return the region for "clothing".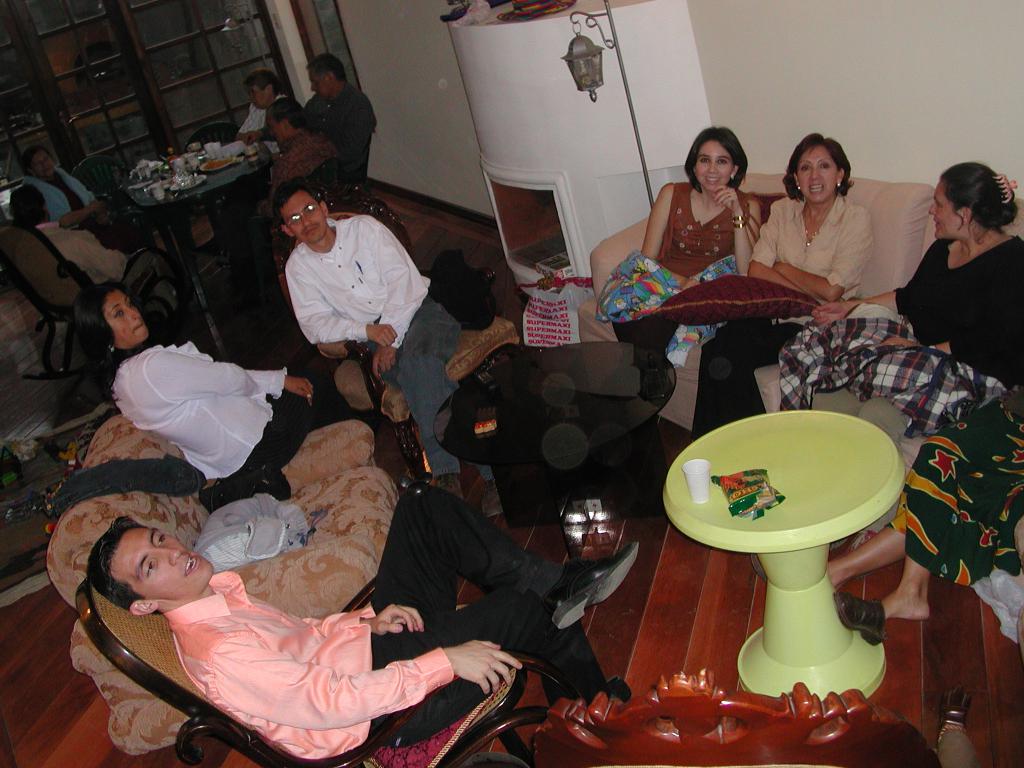
crop(605, 181, 766, 396).
